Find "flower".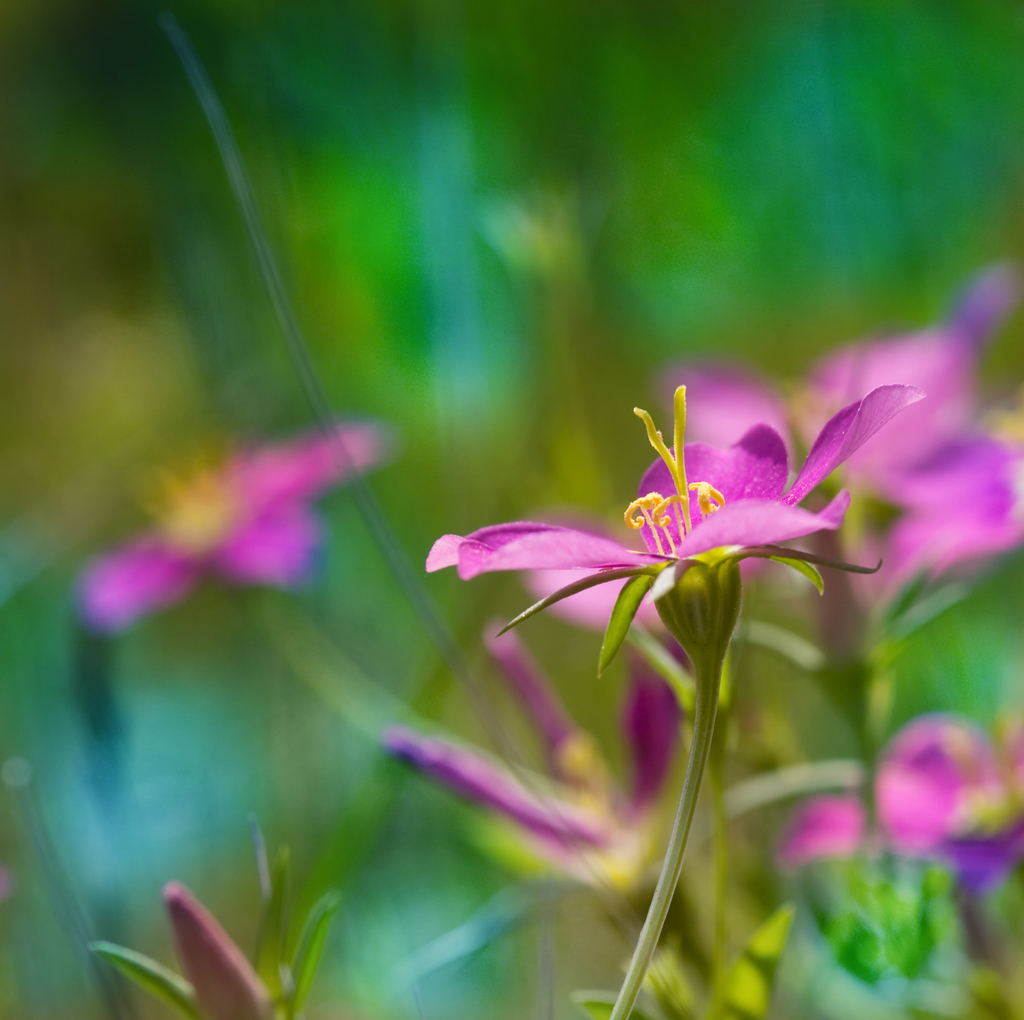
region(84, 426, 386, 633).
